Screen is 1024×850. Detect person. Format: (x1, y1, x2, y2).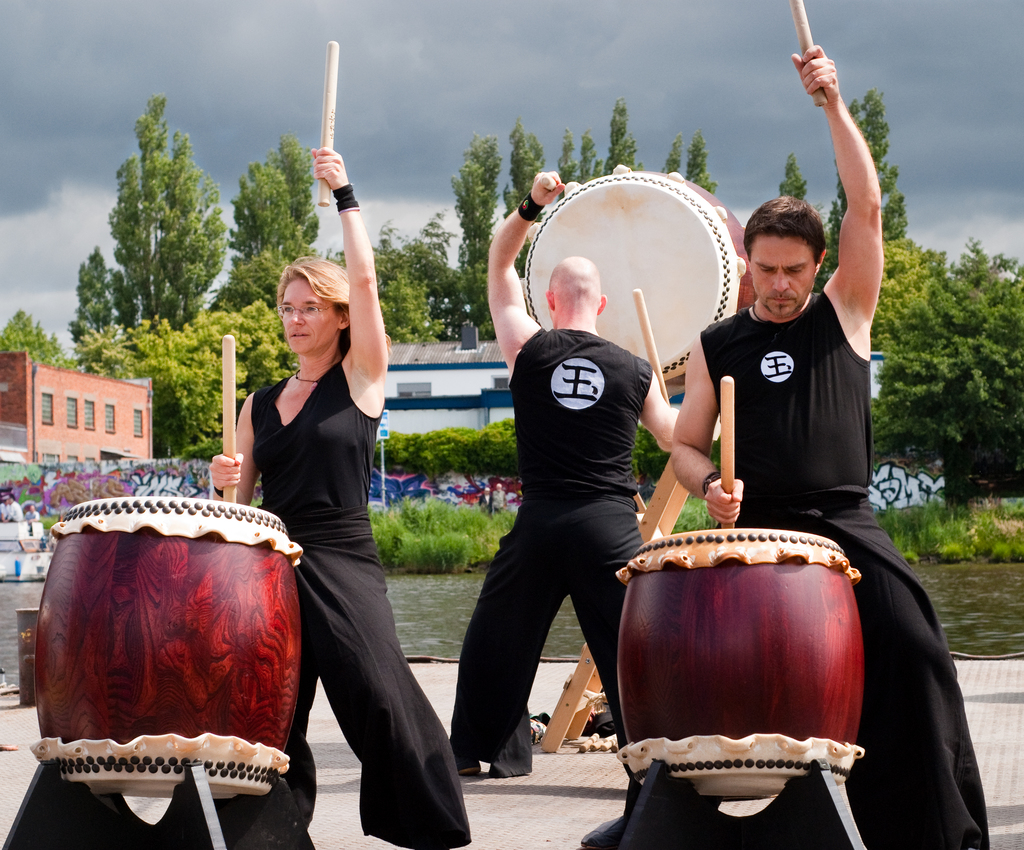
(666, 39, 997, 849).
